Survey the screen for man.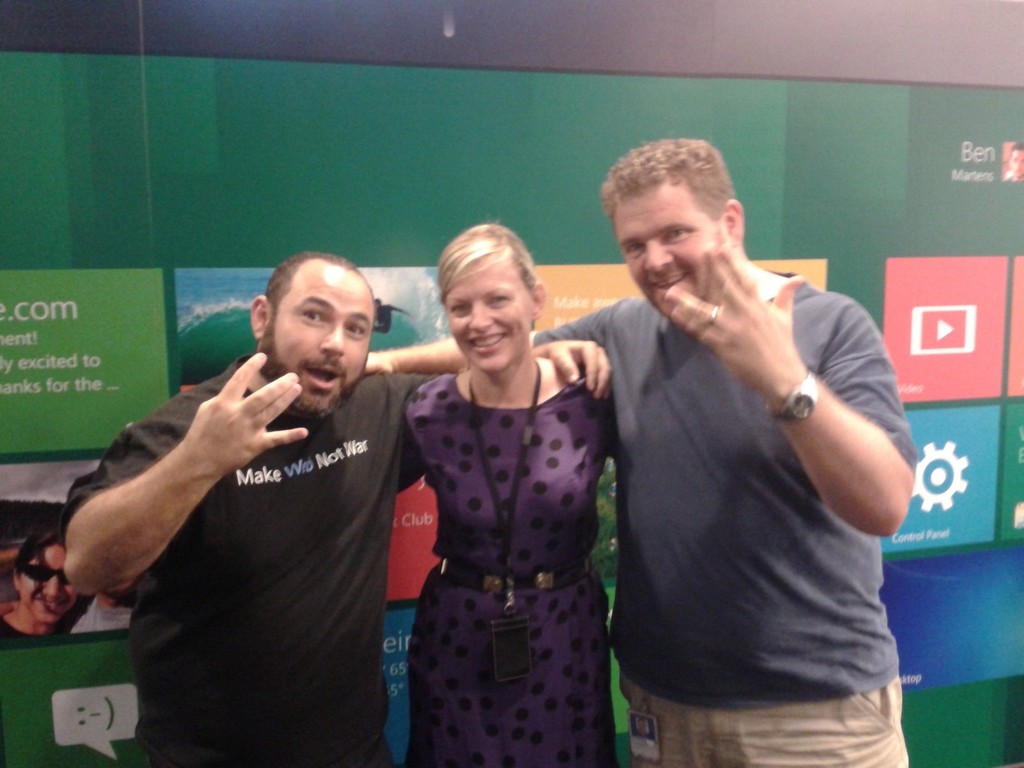
Survey found: x1=63 y1=238 x2=435 y2=765.
